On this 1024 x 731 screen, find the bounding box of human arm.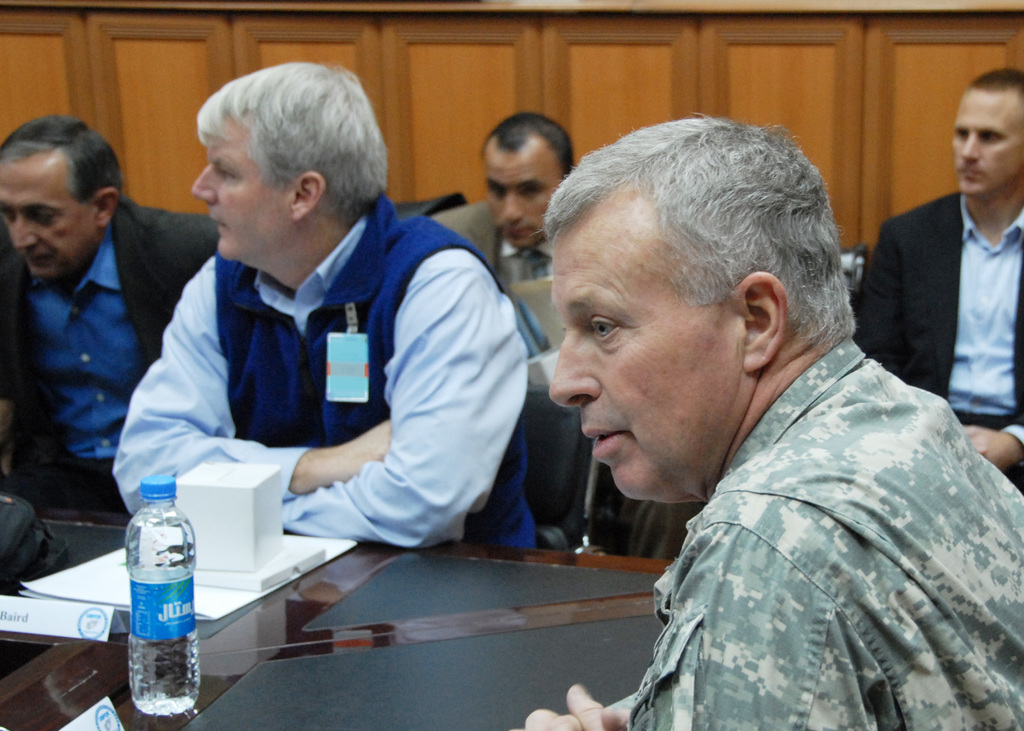
Bounding box: box=[578, 498, 883, 730].
